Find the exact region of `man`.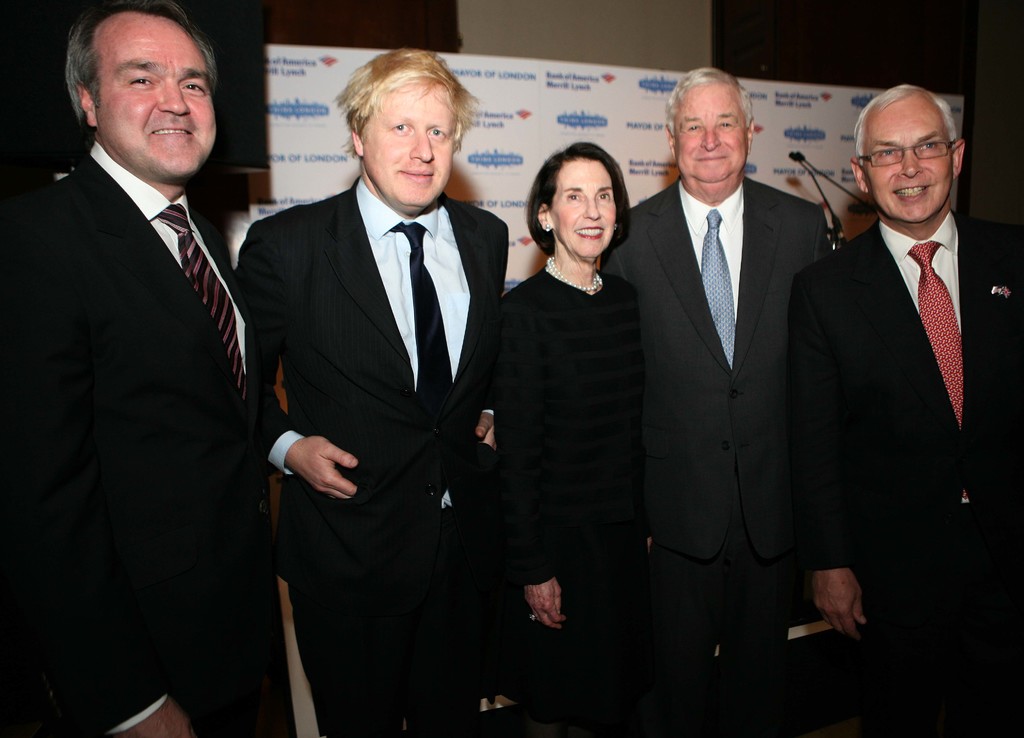
Exact region: x1=235, y1=47, x2=511, y2=737.
